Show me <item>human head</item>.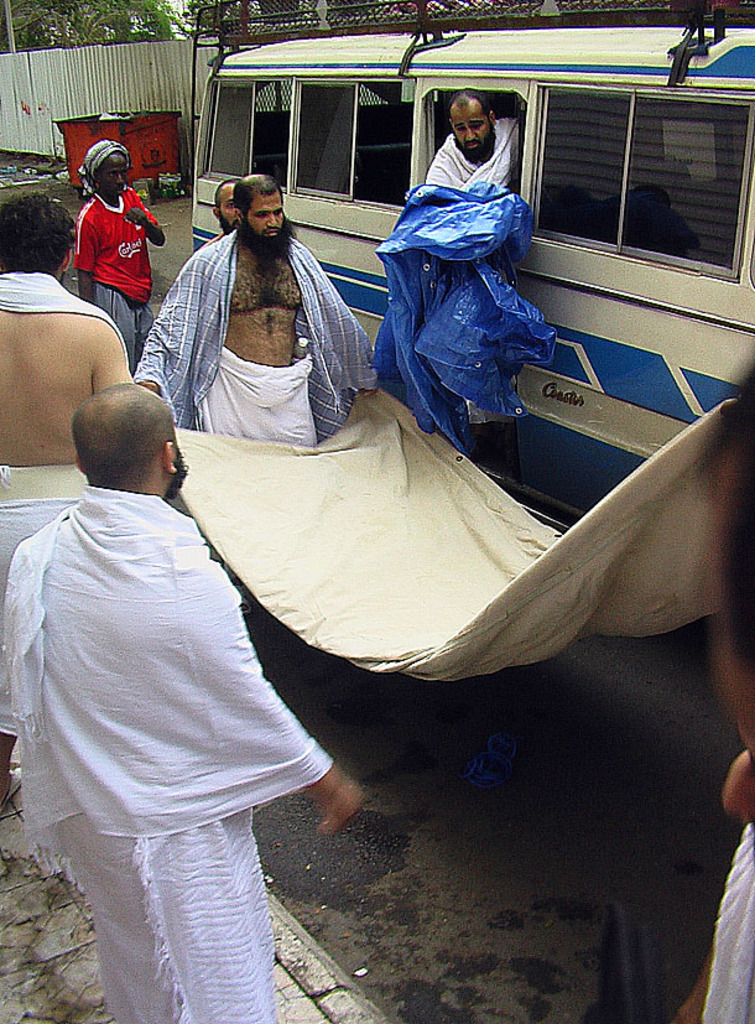
<item>human head</item> is here: BBox(0, 187, 77, 275).
